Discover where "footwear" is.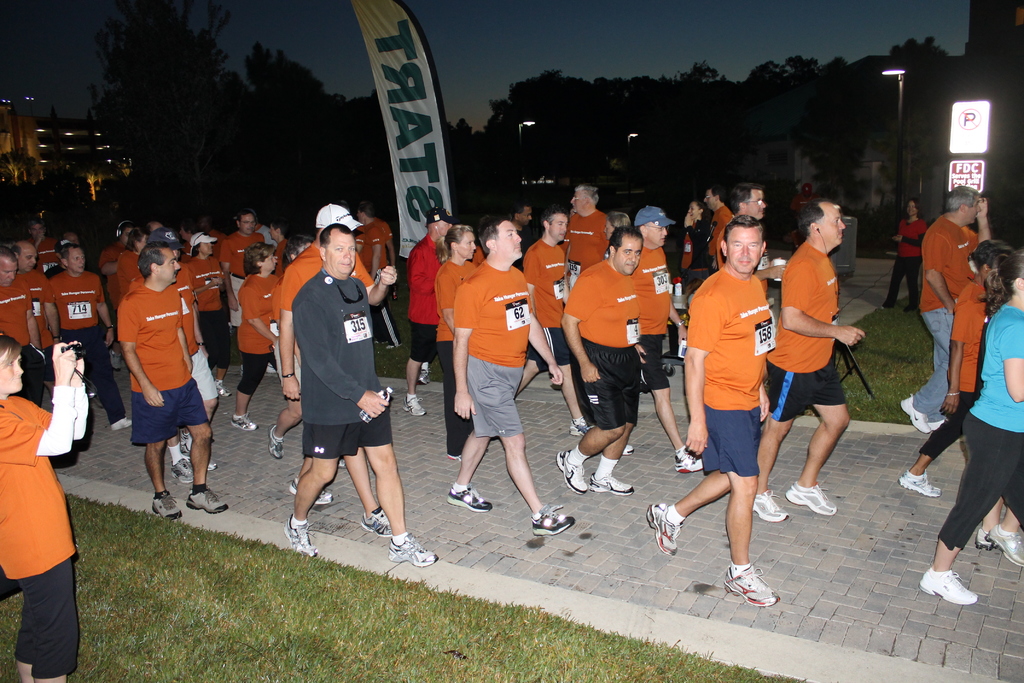
Discovered at bbox=(991, 523, 1023, 571).
